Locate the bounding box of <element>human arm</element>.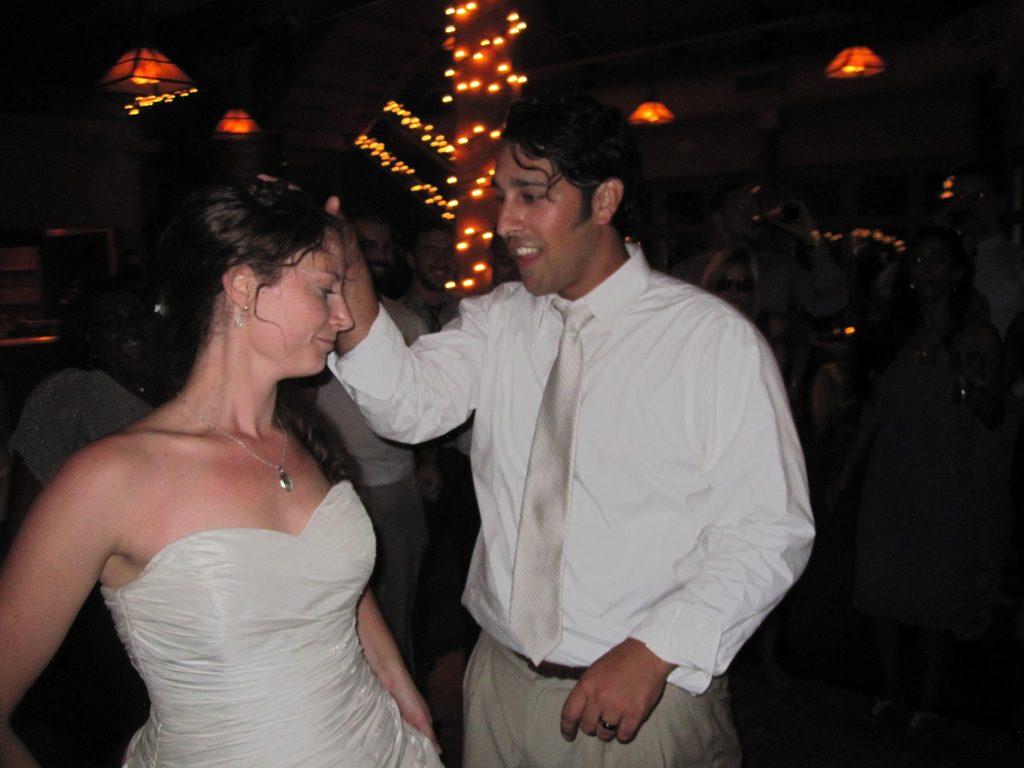
Bounding box: l=393, t=298, r=447, b=499.
